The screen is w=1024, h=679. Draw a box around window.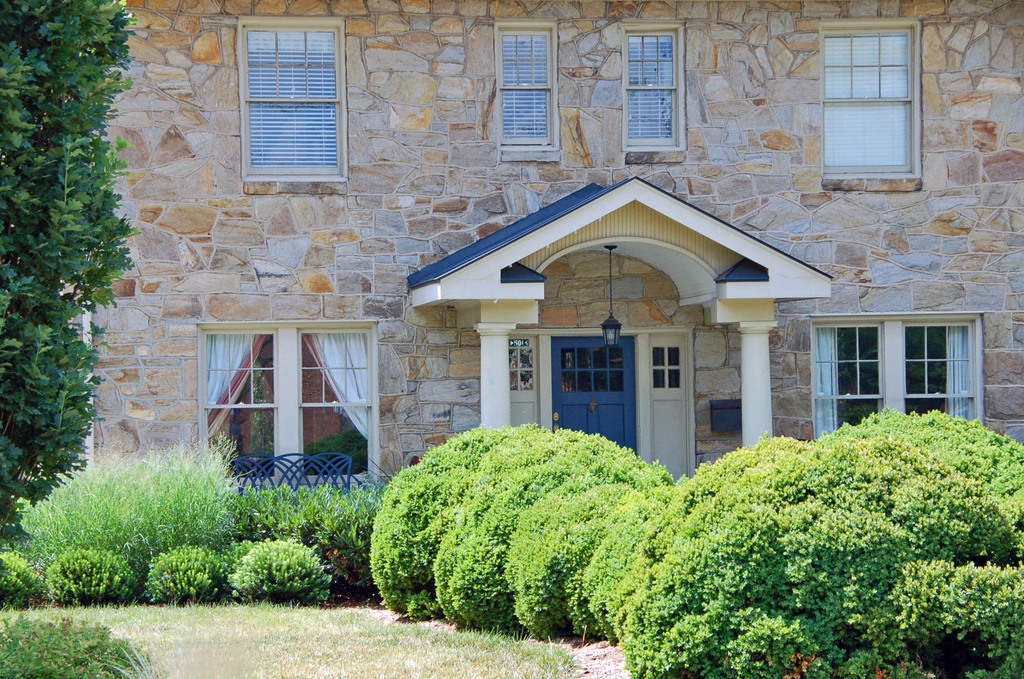
box(234, 18, 349, 182).
